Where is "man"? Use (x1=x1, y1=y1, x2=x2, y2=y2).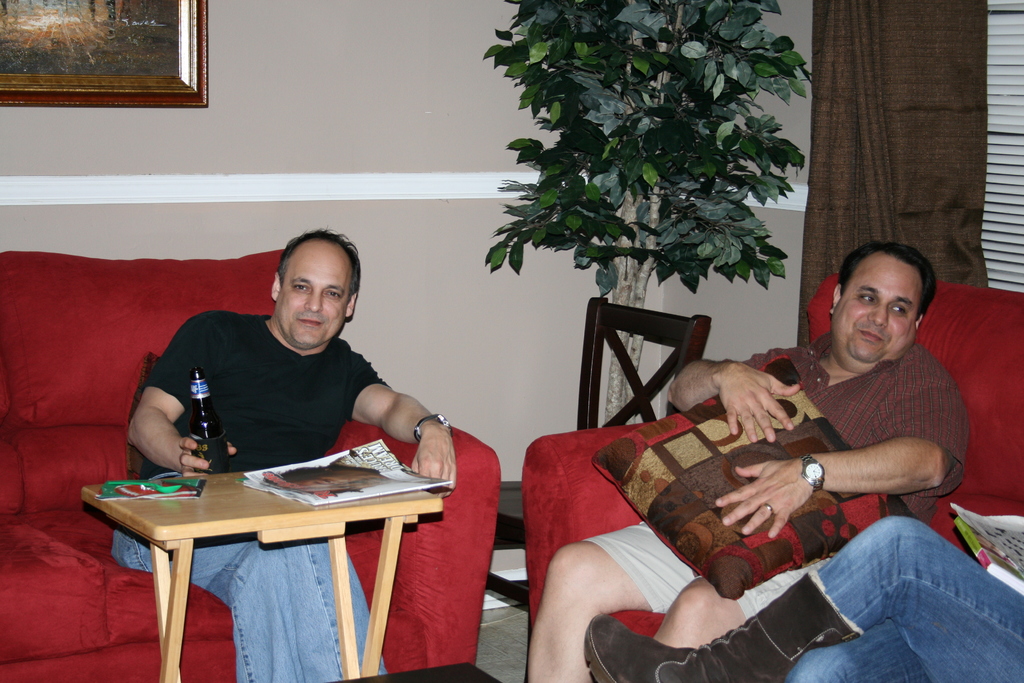
(x1=522, y1=236, x2=965, y2=682).
